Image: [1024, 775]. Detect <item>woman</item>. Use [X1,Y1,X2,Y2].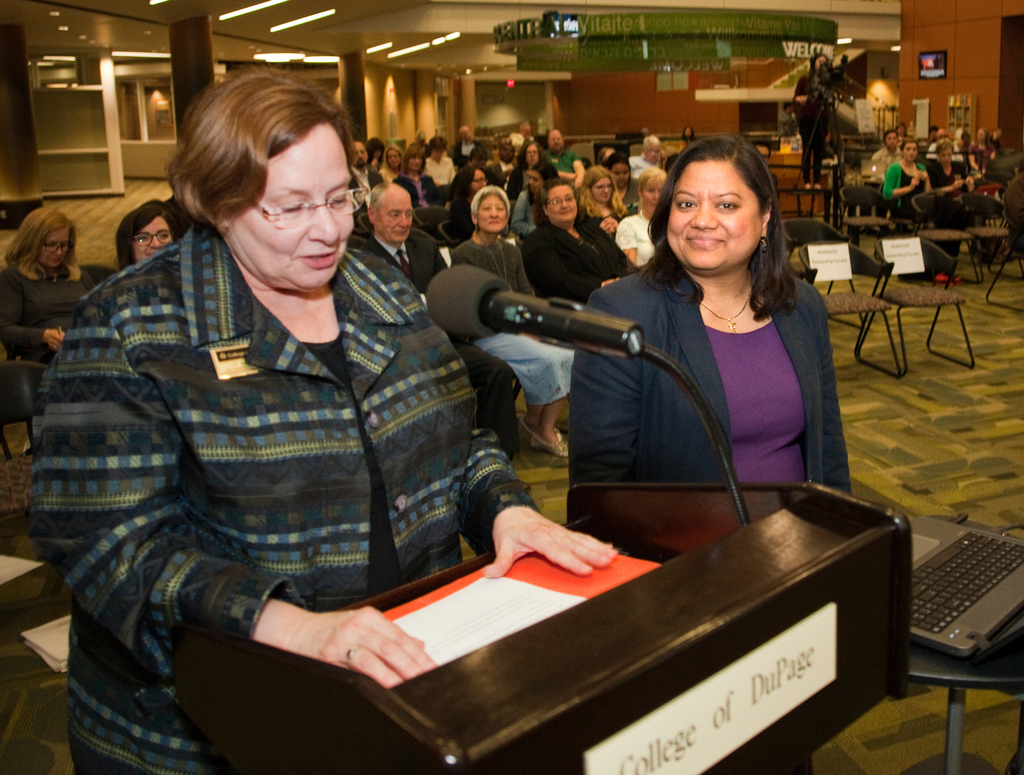
[34,65,623,774].
